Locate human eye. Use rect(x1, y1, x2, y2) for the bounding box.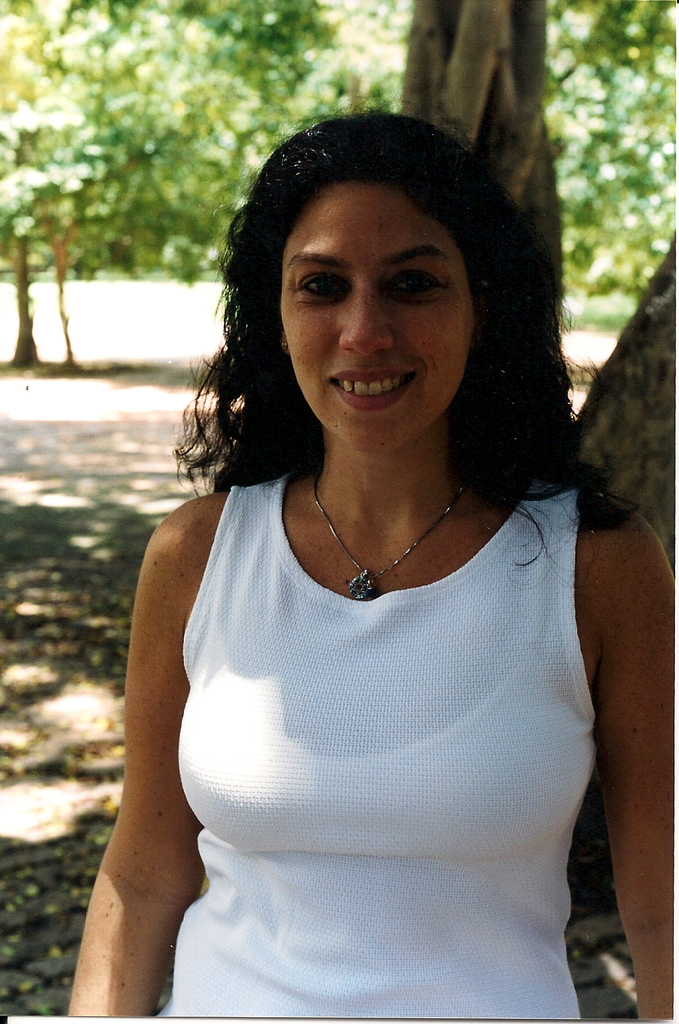
rect(291, 265, 348, 303).
